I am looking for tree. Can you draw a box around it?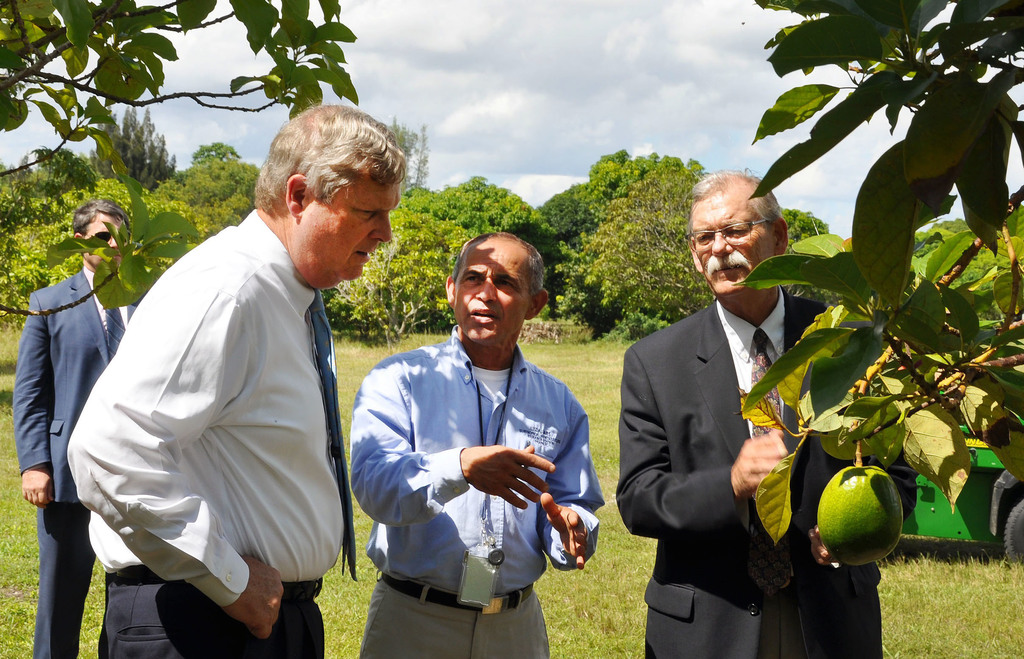
Sure, the bounding box is BBox(0, 0, 389, 385).
